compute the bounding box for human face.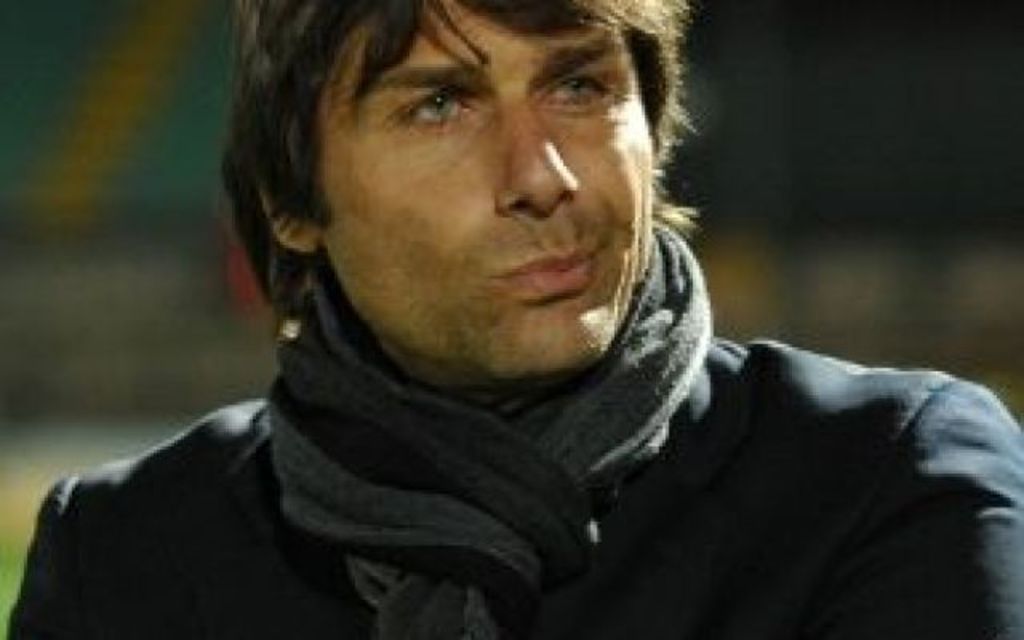
l=325, t=0, r=653, b=389.
